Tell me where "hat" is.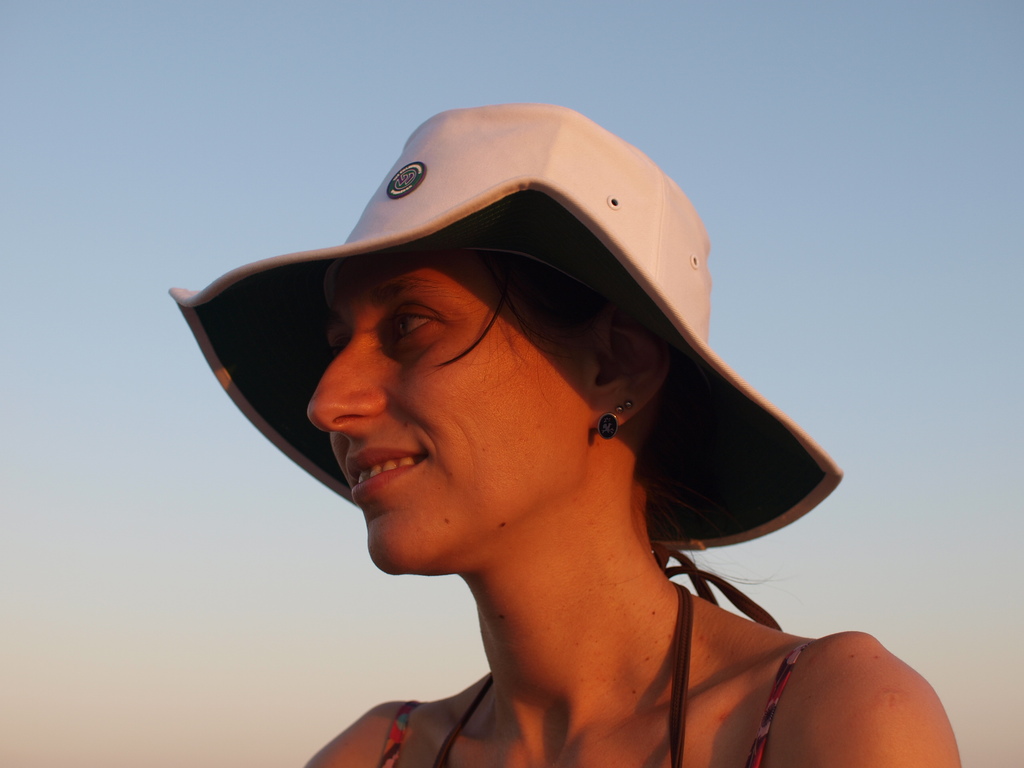
"hat" is at select_region(173, 101, 840, 552).
